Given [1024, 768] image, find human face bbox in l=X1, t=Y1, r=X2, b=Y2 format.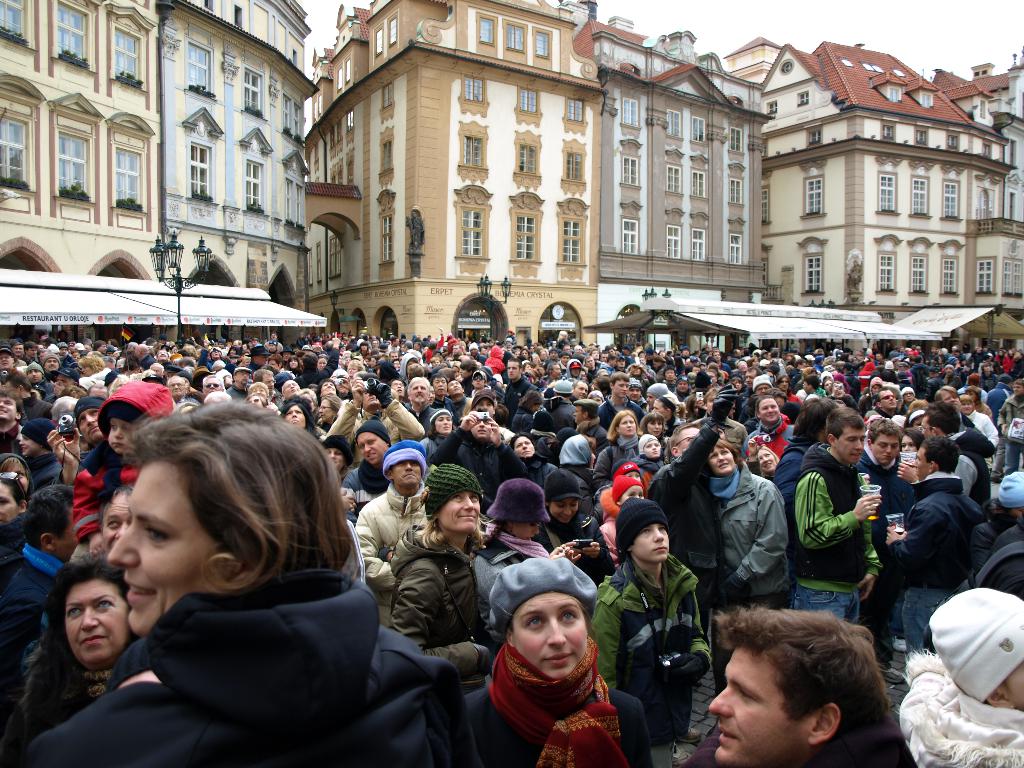
l=623, t=487, r=647, b=502.
